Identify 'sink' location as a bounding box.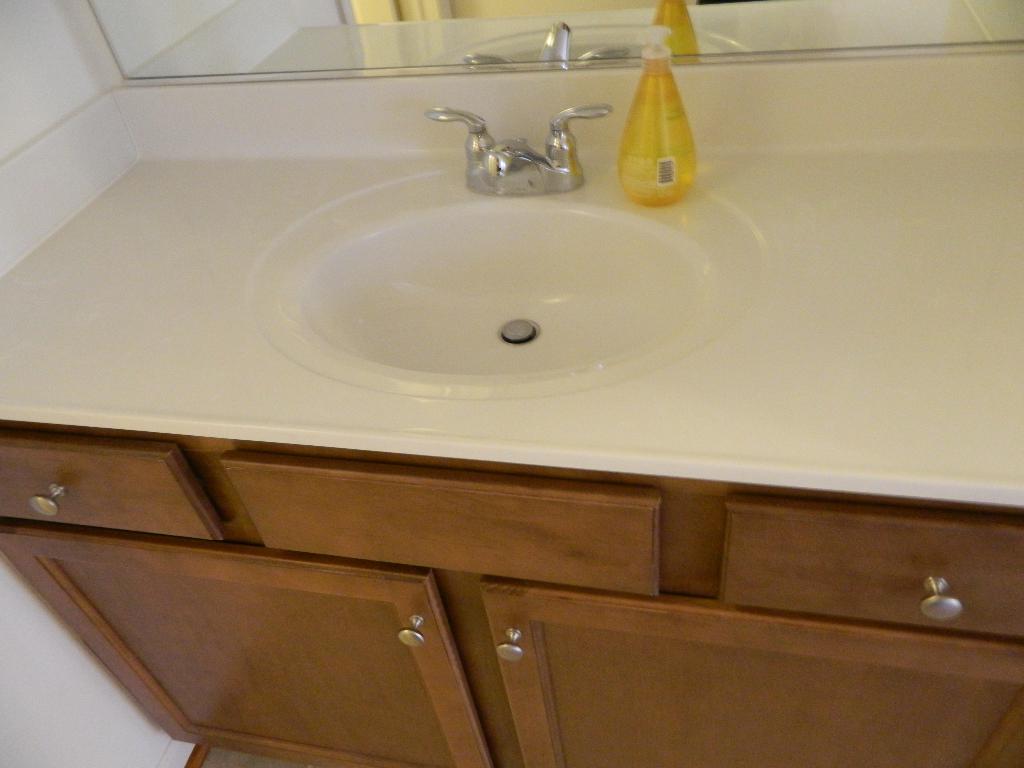
(left=245, top=101, right=778, bottom=404).
